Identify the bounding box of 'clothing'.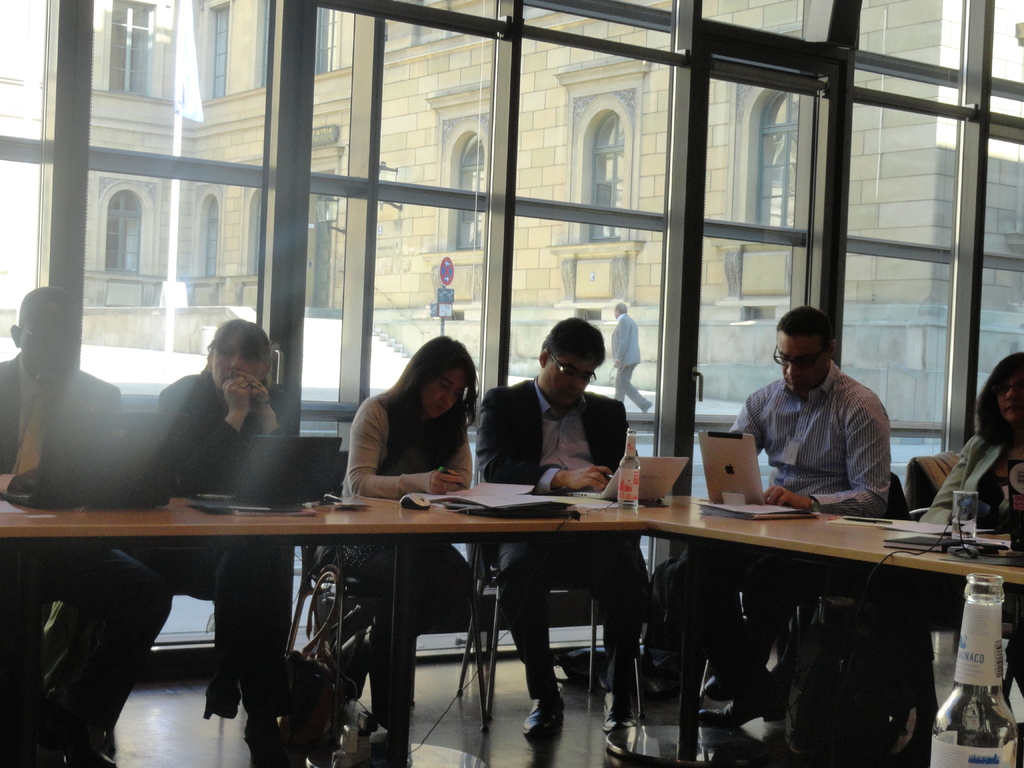
bbox(731, 360, 888, 702).
